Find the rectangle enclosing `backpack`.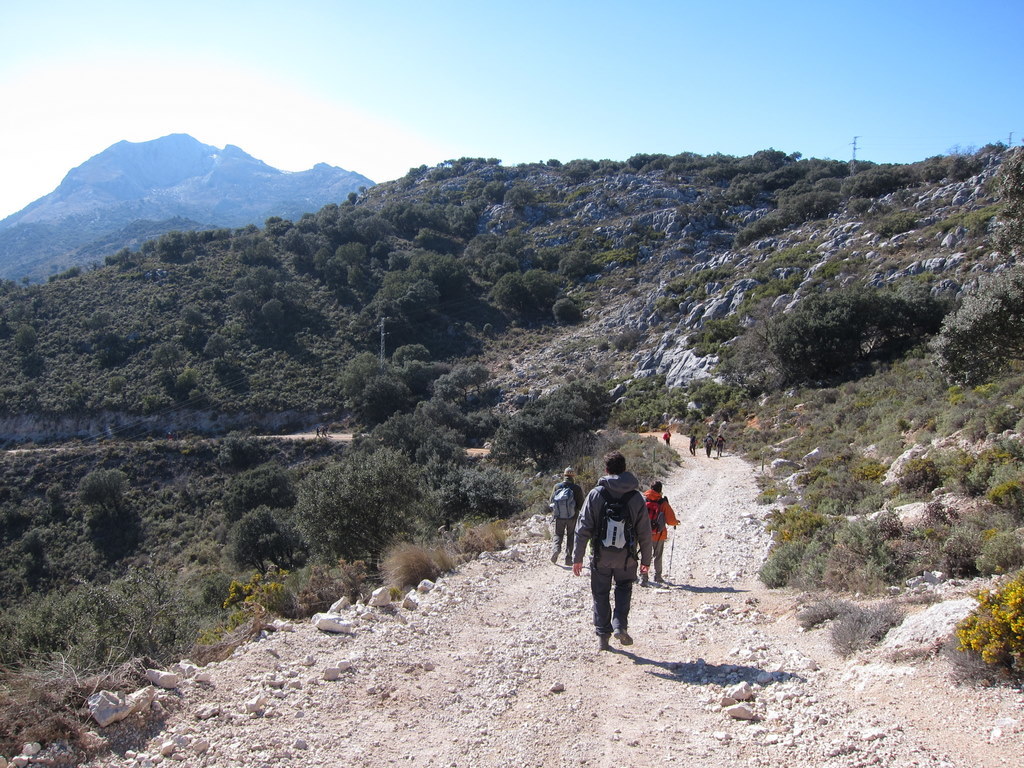
rect(588, 489, 640, 571).
